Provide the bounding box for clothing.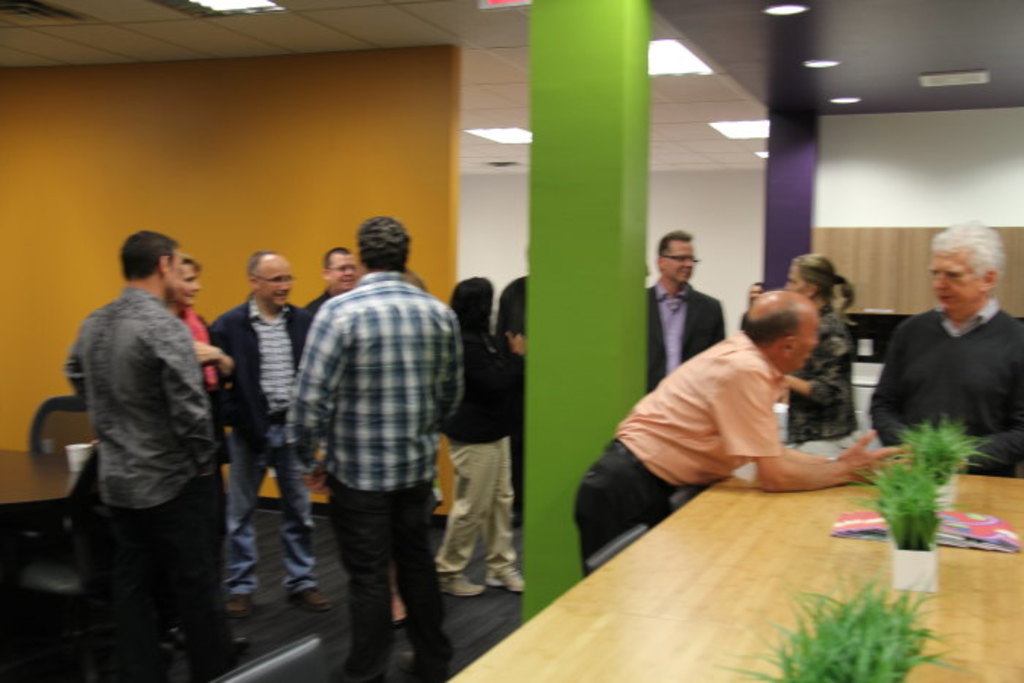
642/279/724/395.
